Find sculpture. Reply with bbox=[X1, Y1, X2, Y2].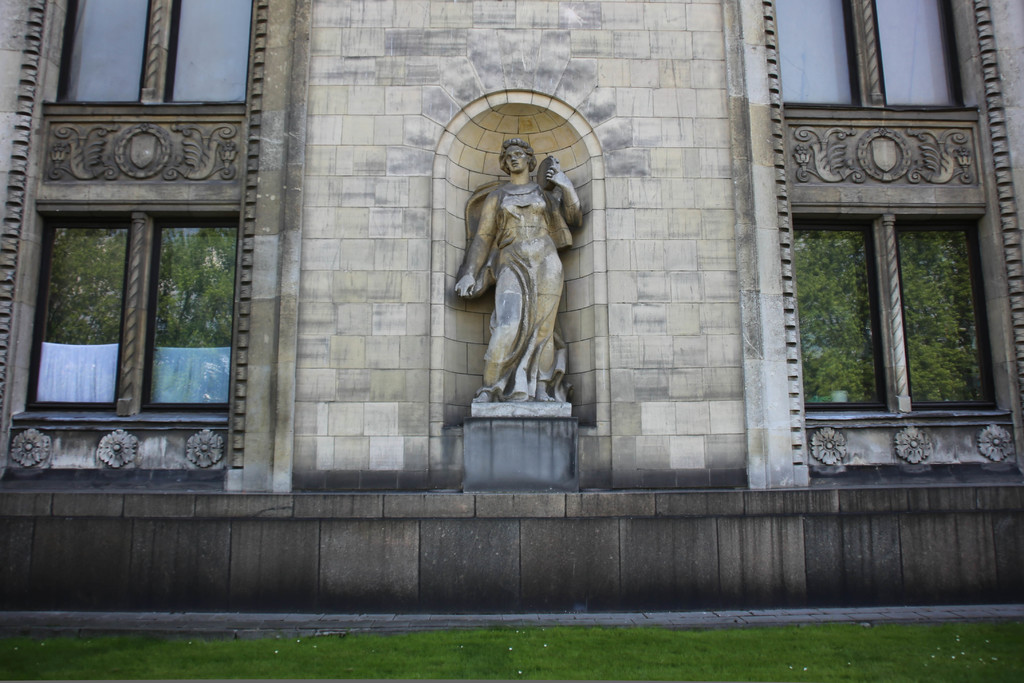
bbox=[451, 140, 583, 408].
